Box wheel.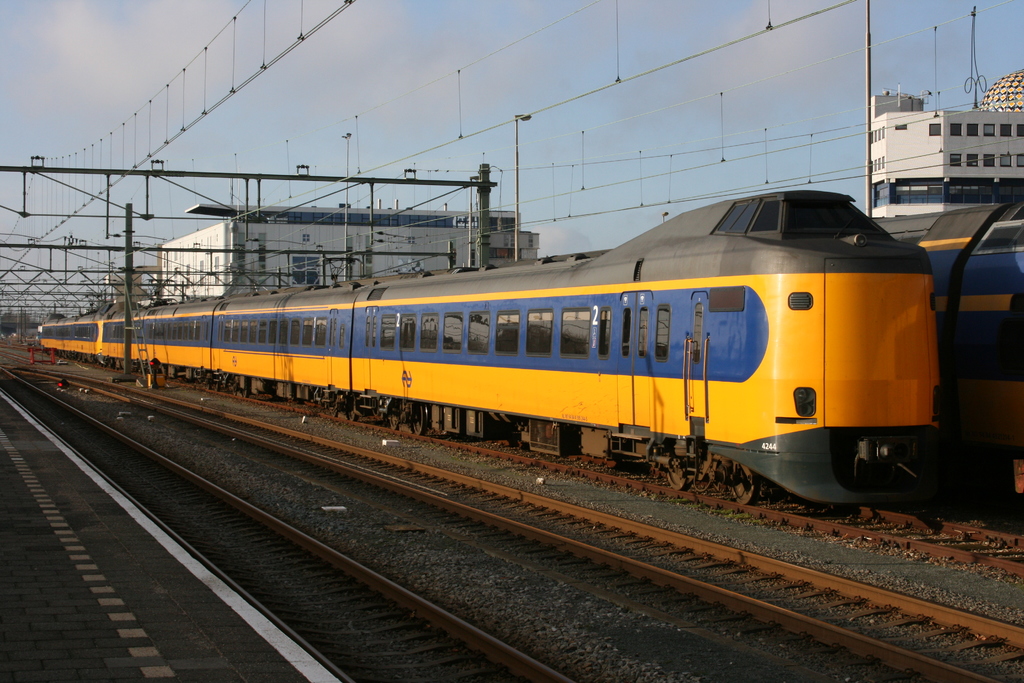
662/464/689/493.
